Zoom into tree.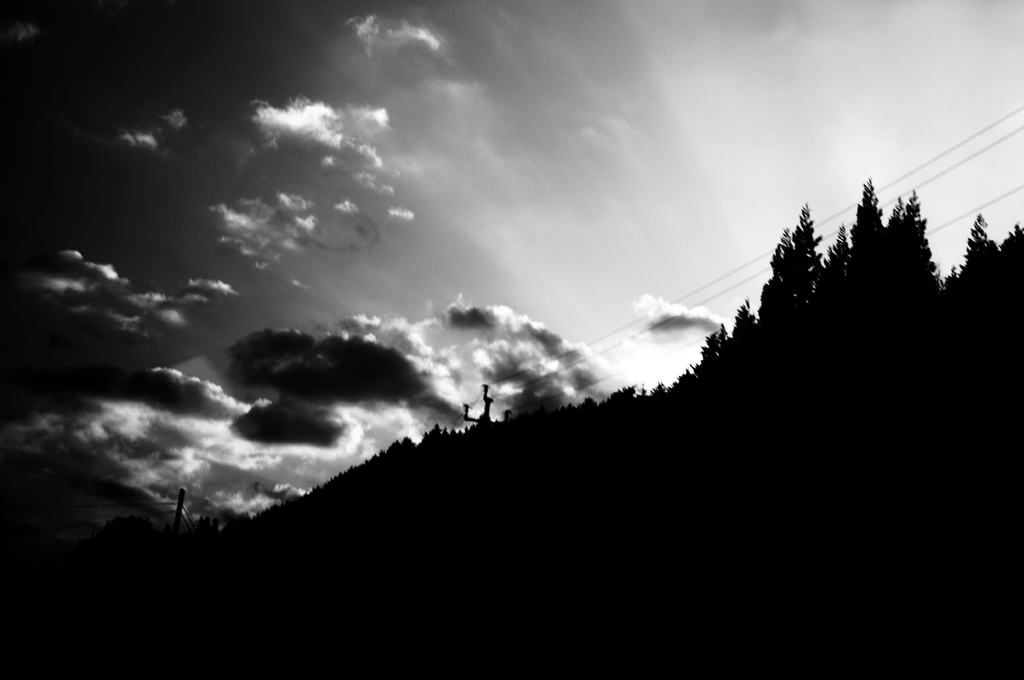
Zoom target: select_region(753, 177, 947, 319).
